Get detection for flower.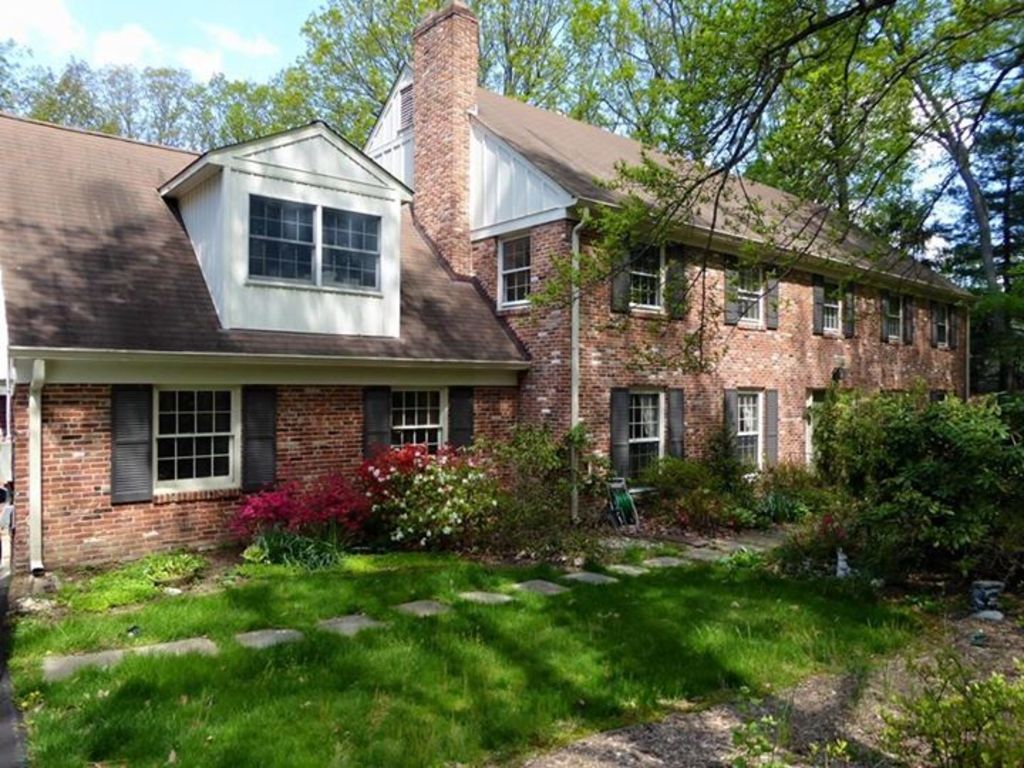
Detection: select_region(573, 415, 585, 424).
